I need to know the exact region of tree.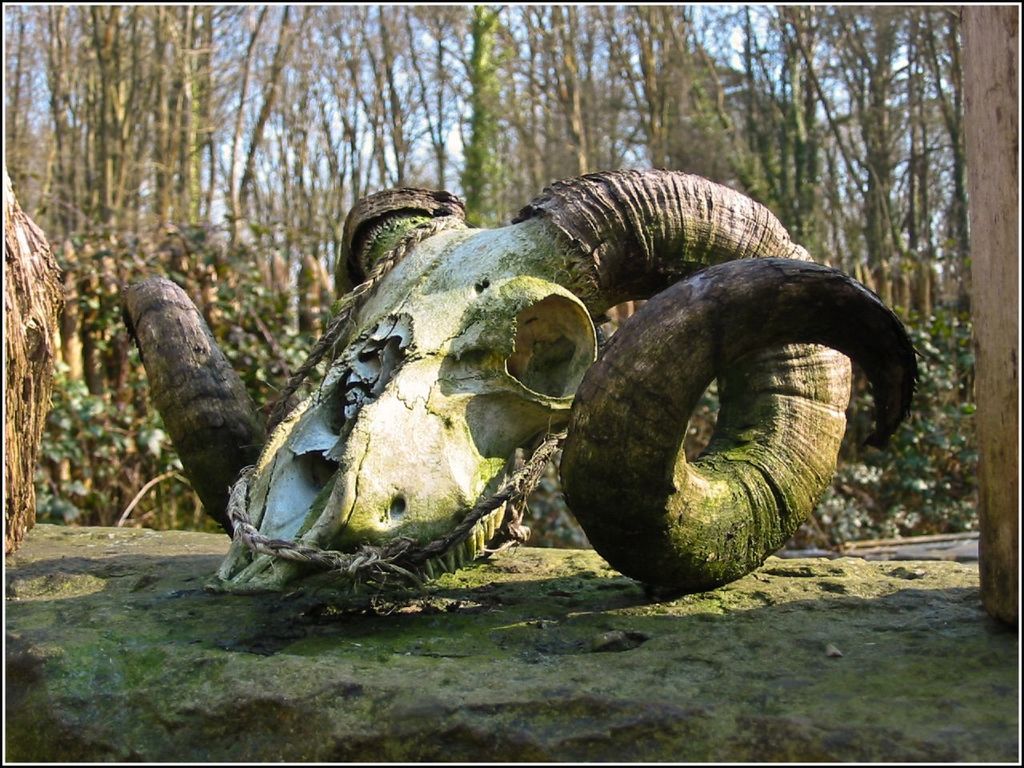
Region: 958/0/1023/634.
